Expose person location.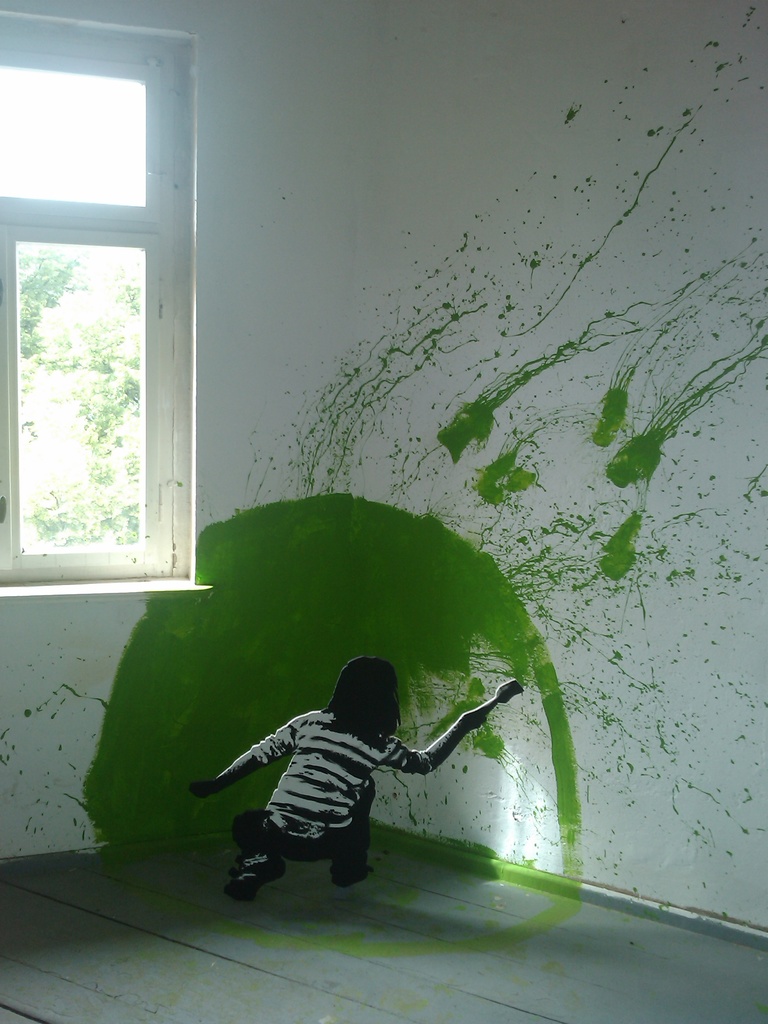
Exposed at {"x1": 196, "y1": 648, "x2": 514, "y2": 916}.
